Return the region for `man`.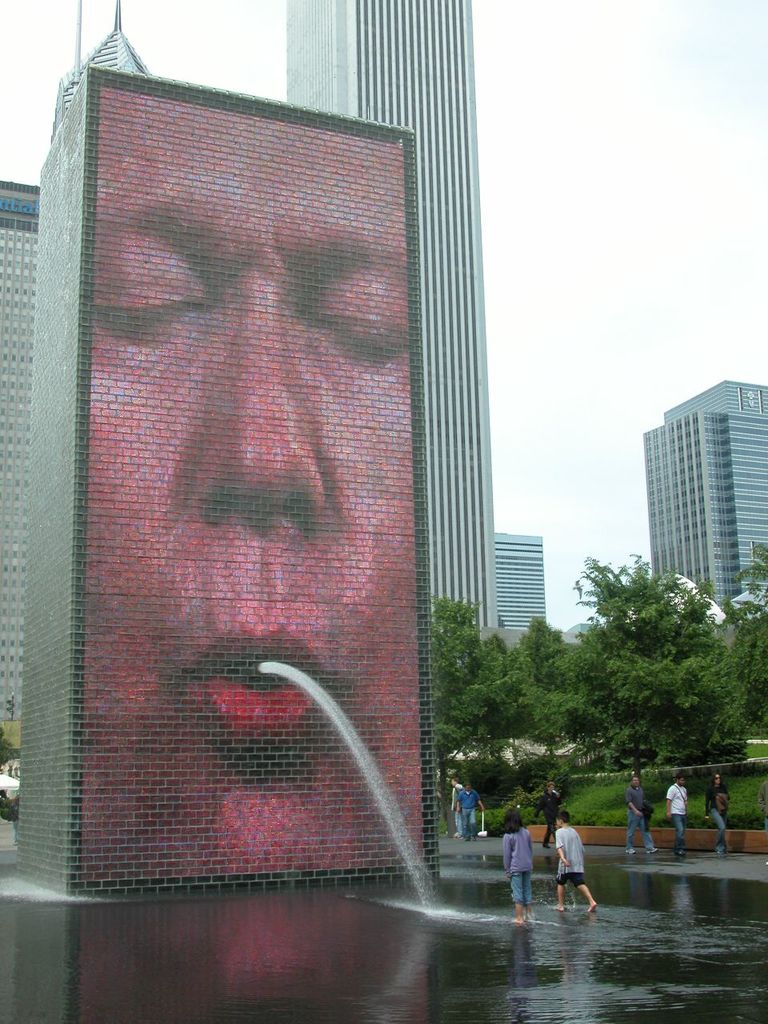
left=458, top=783, right=482, bottom=842.
